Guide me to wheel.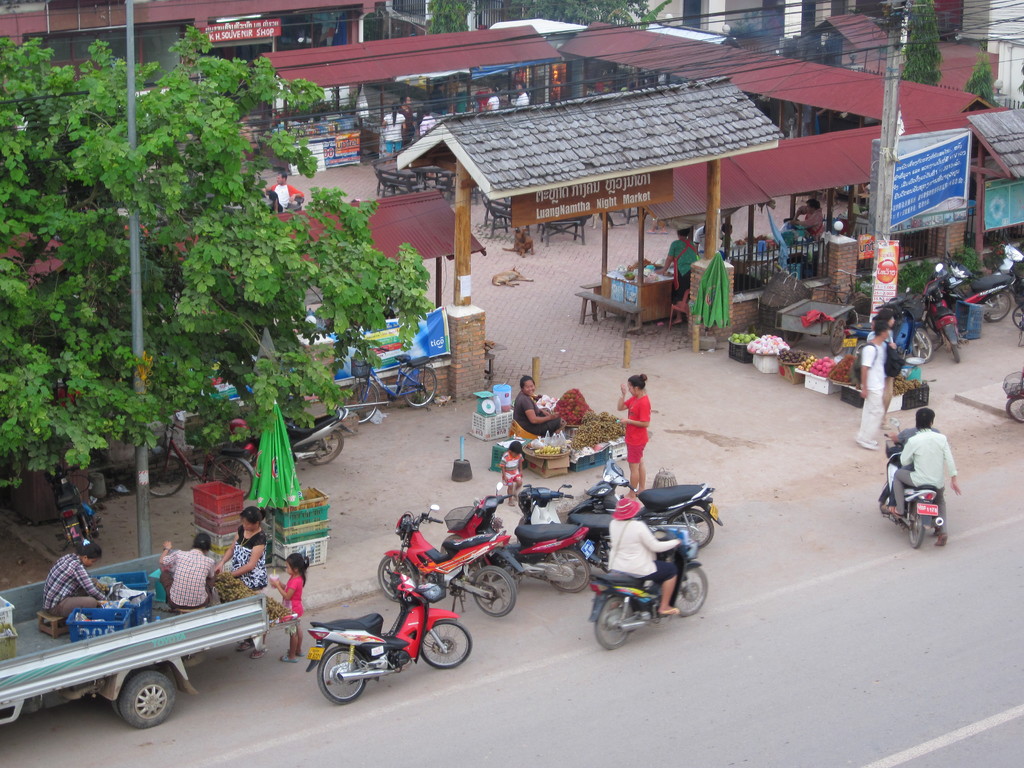
Guidance: rect(305, 431, 344, 463).
